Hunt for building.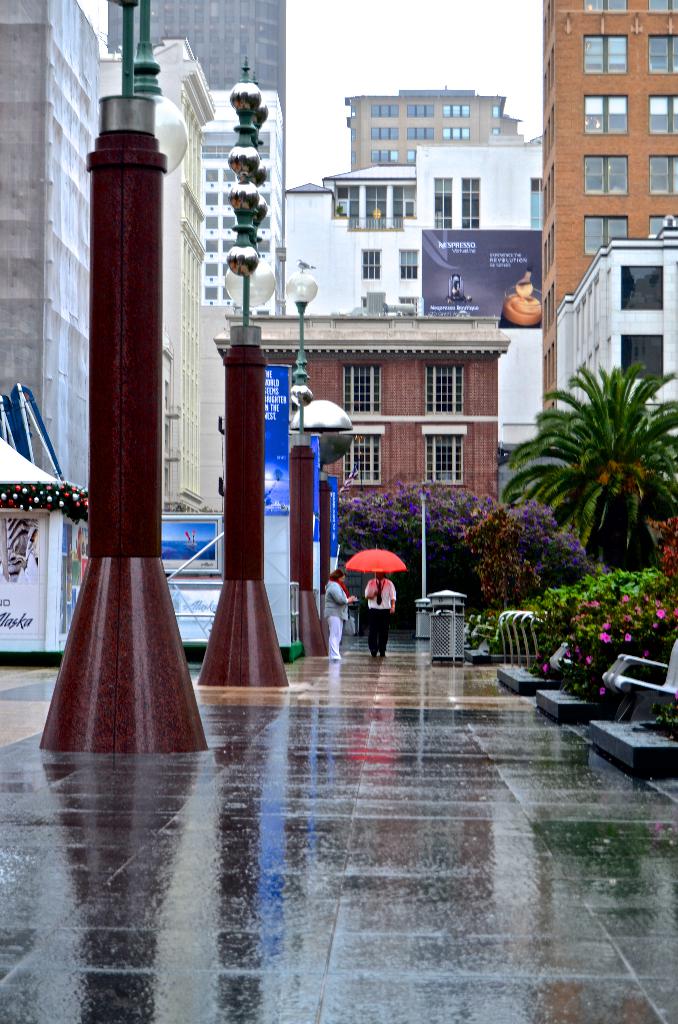
Hunted down at bbox(101, 35, 216, 511).
